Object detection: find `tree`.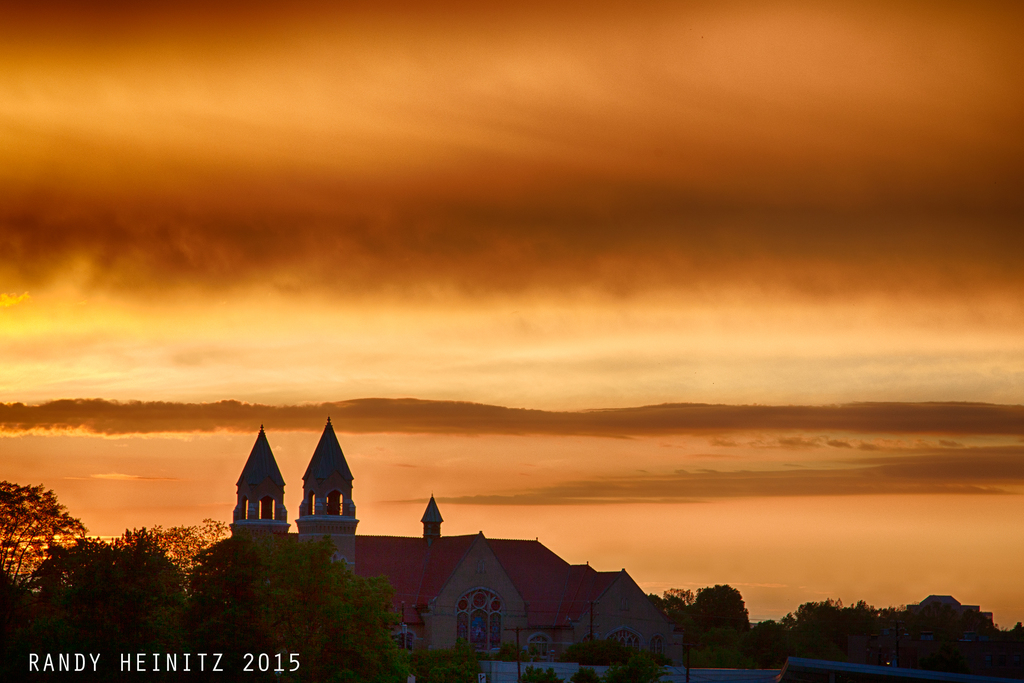
Rect(664, 581, 698, 671).
